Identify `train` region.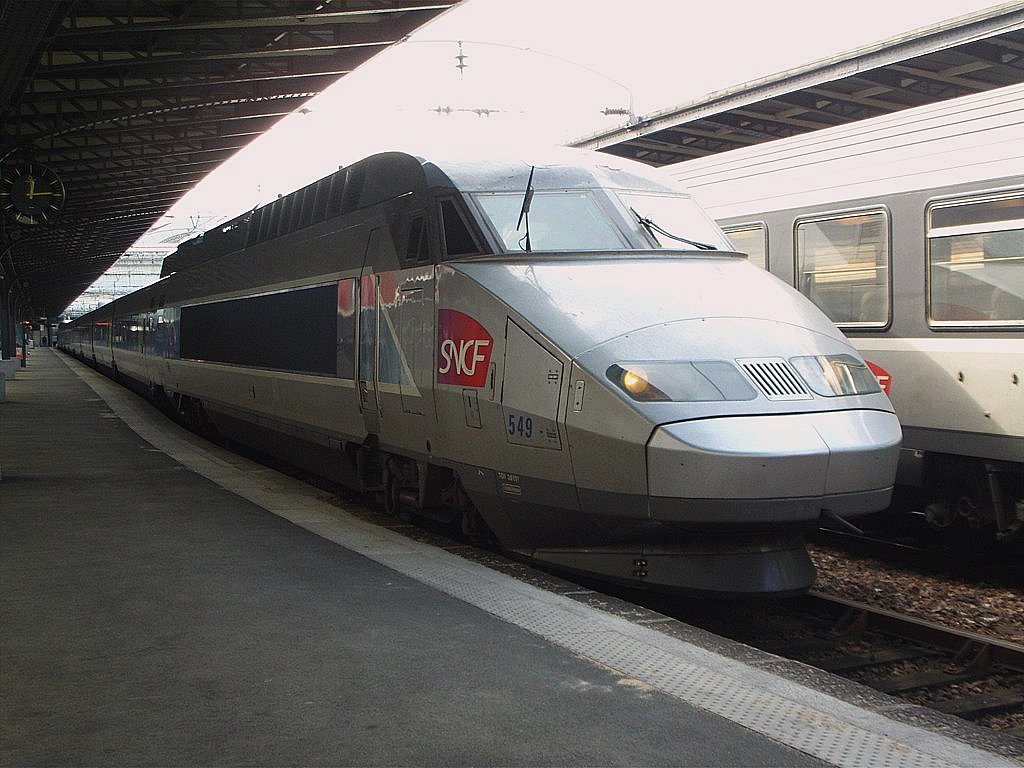
Region: {"left": 49, "top": 144, "right": 913, "bottom": 612}.
